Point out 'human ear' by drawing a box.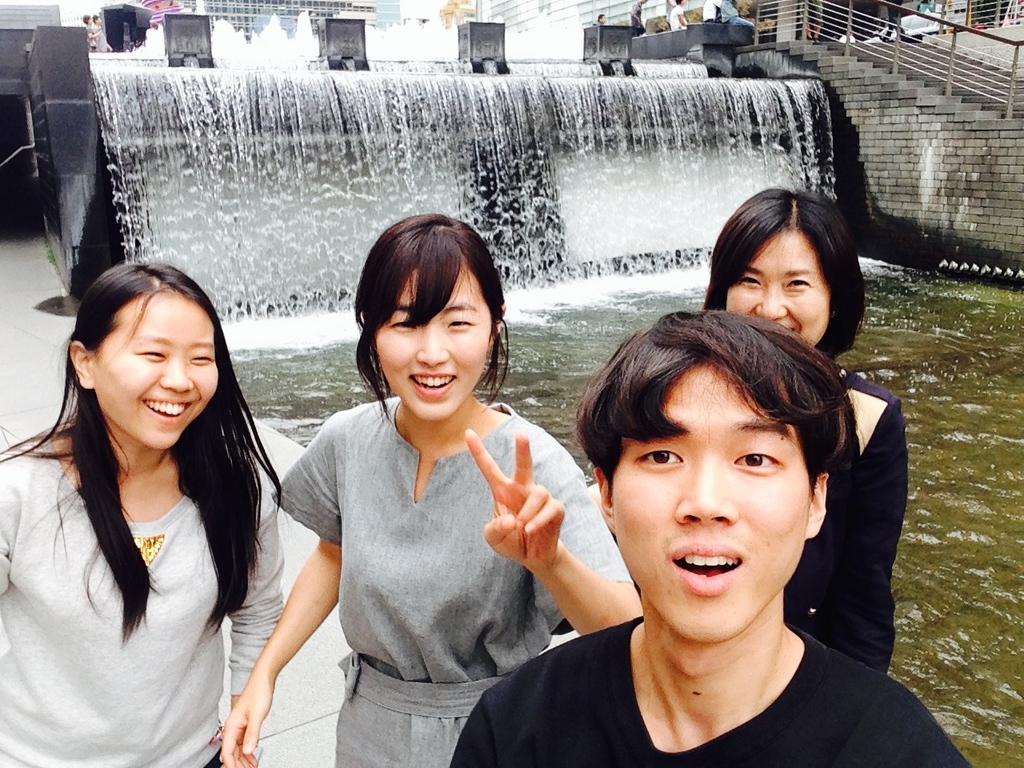
<box>68,338,94,390</box>.
